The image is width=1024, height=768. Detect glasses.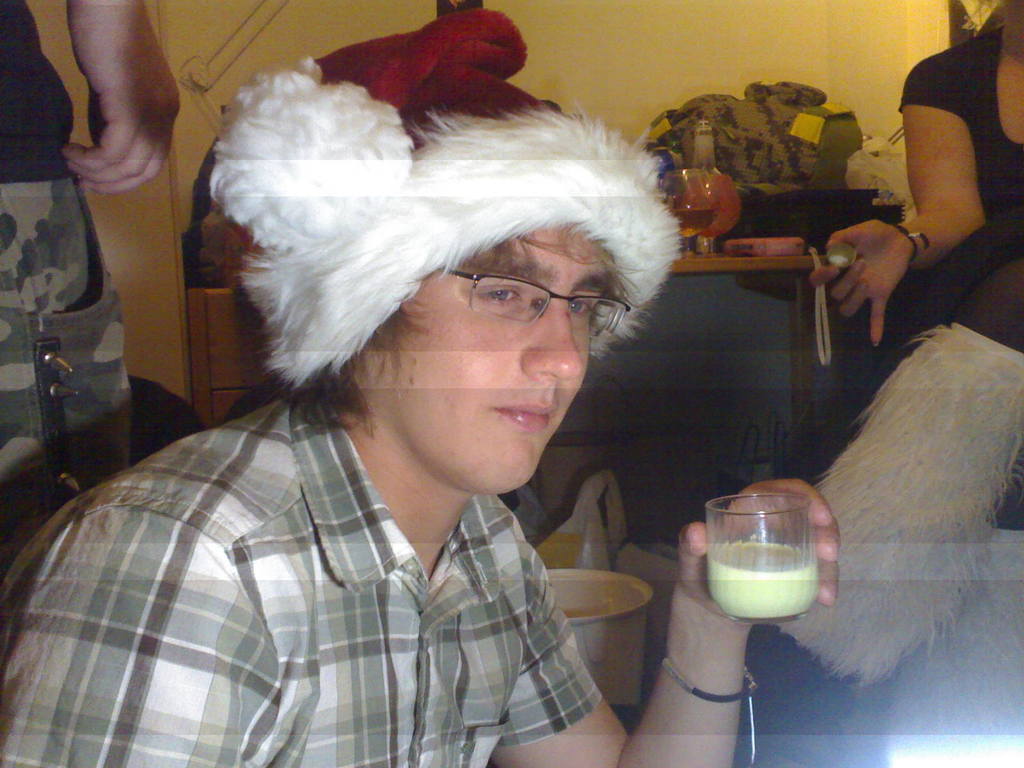
Detection: box(394, 259, 640, 349).
